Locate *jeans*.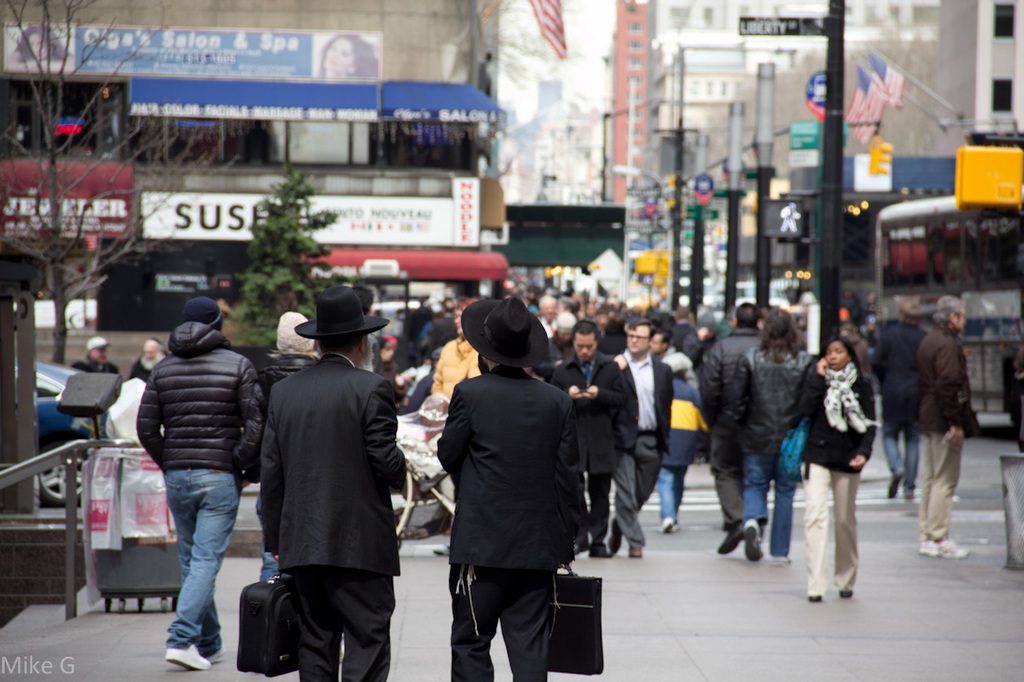
Bounding box: 658,465,689,521.
